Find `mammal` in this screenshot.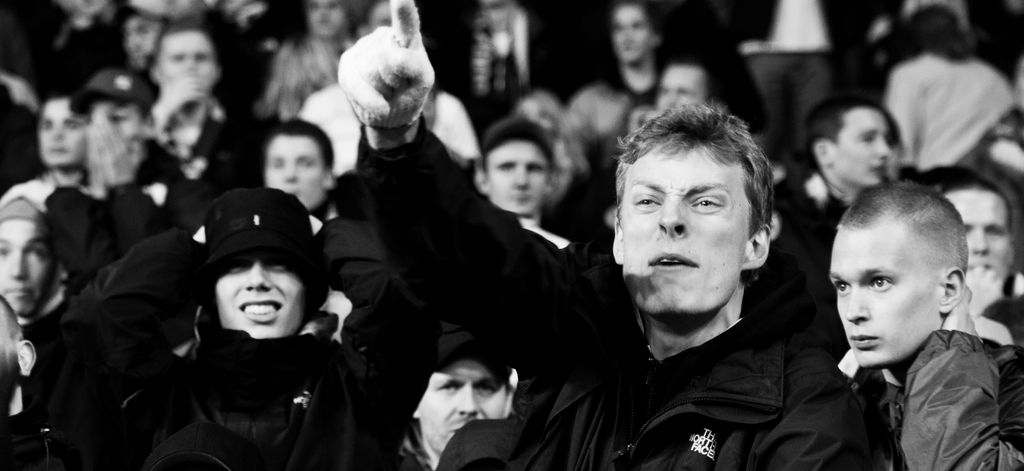
The bounding box for `mammal` is <box>506,83,608,267</box>.
